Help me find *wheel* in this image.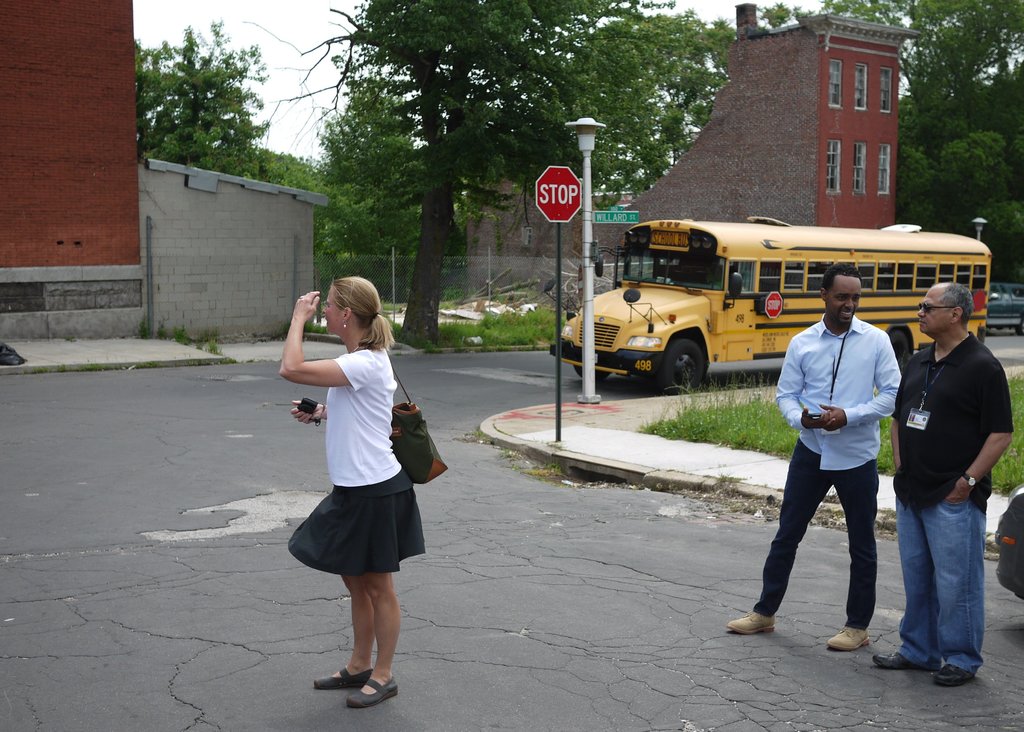
Found it: crop(1016, 318, 1023, 337).
